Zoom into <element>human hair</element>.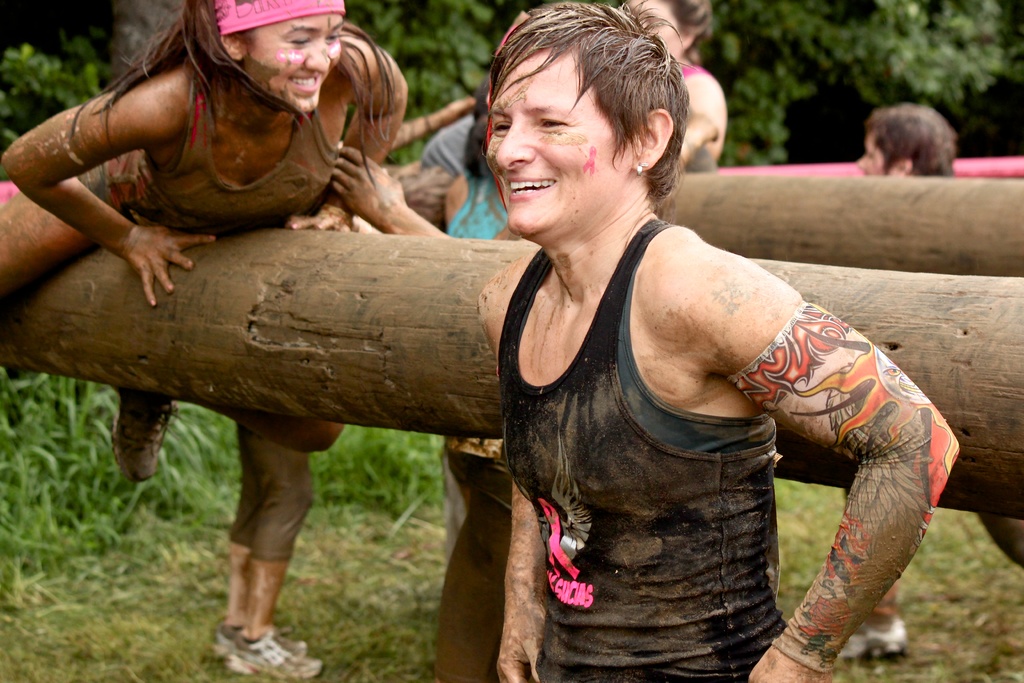
Zoom target: [665, 0, 714, 52].
